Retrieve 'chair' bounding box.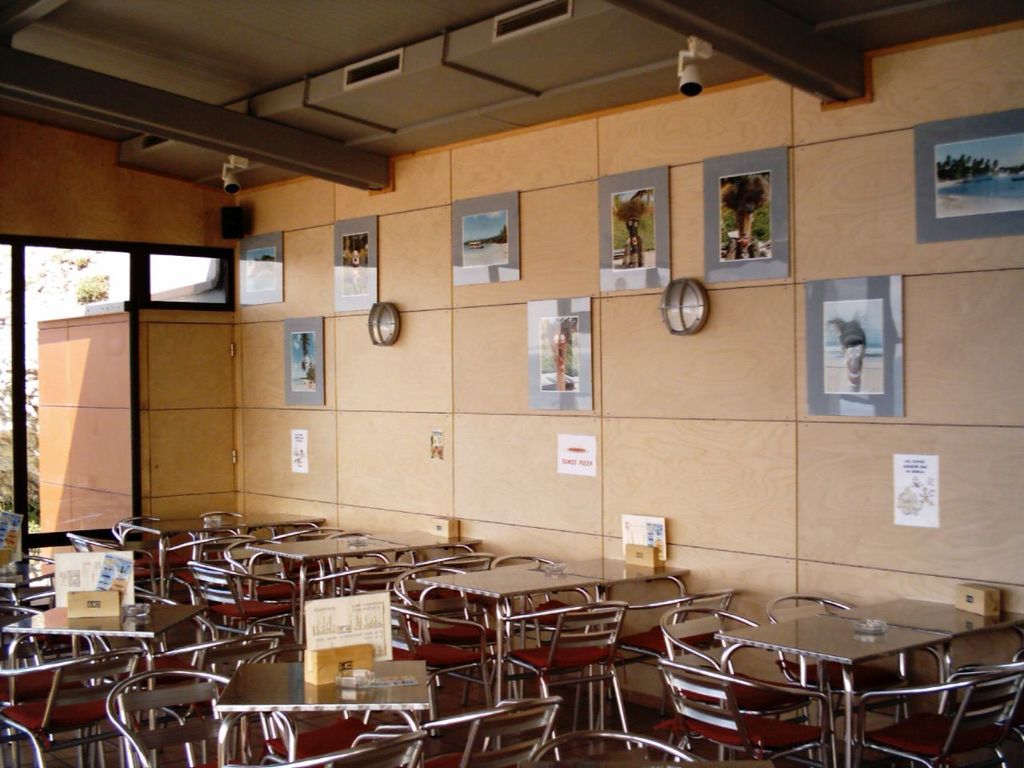
Bounding box: x1=603 y1=588 x2=739 y2=726.
